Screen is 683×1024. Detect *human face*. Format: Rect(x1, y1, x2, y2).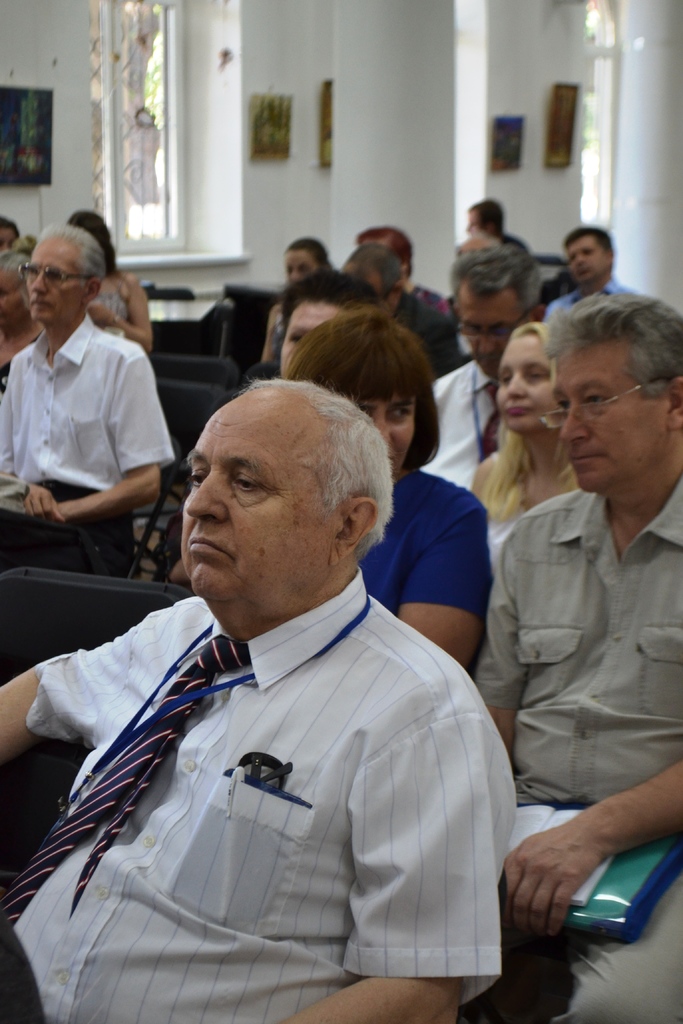
Rect(454, 282, 523, 363).
